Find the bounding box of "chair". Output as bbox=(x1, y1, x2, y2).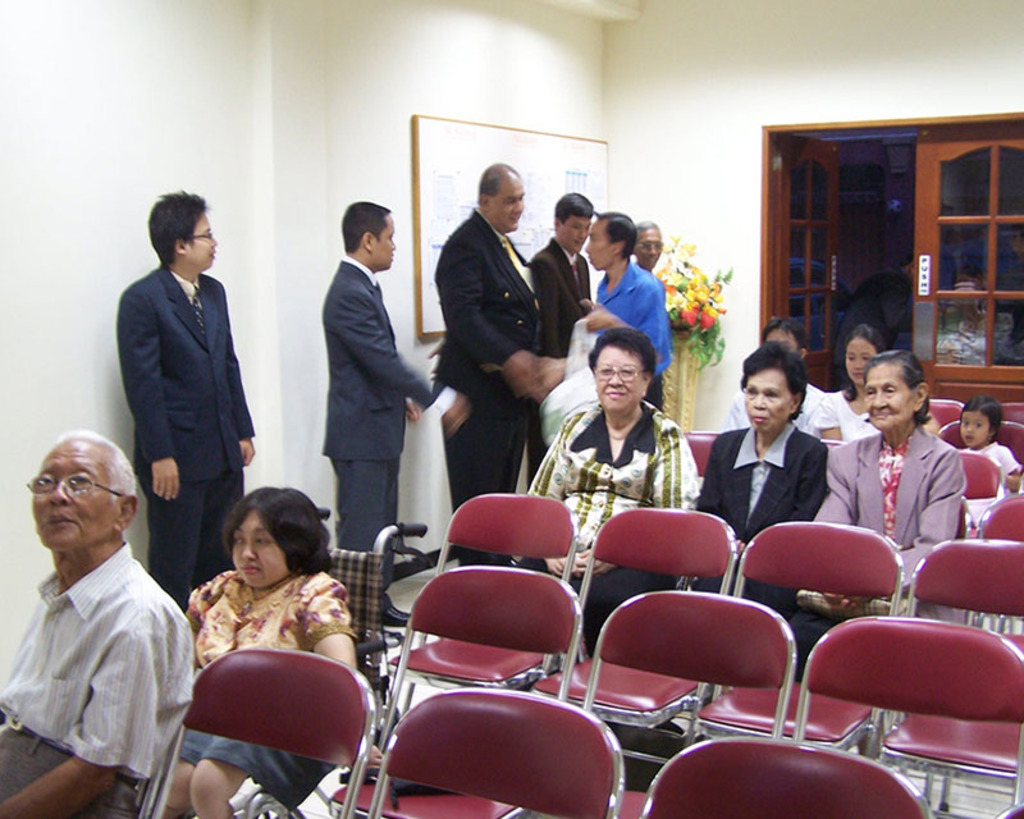
bbox=(881, 532, 1023, 818).
